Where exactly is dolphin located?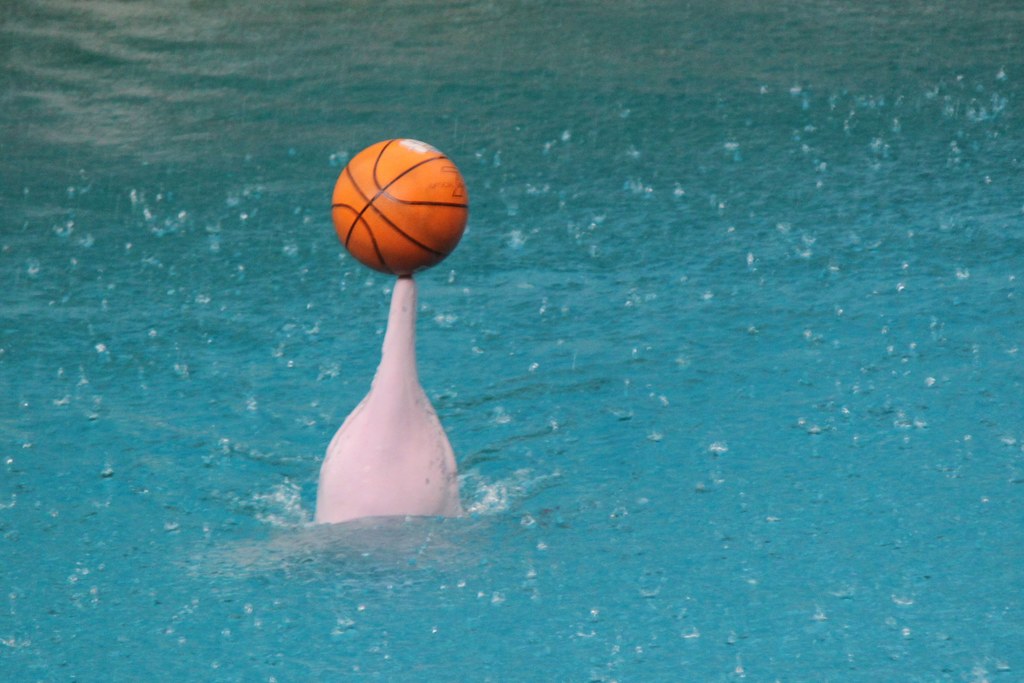
Its bounding box is region(310, 277, 470, 533).
